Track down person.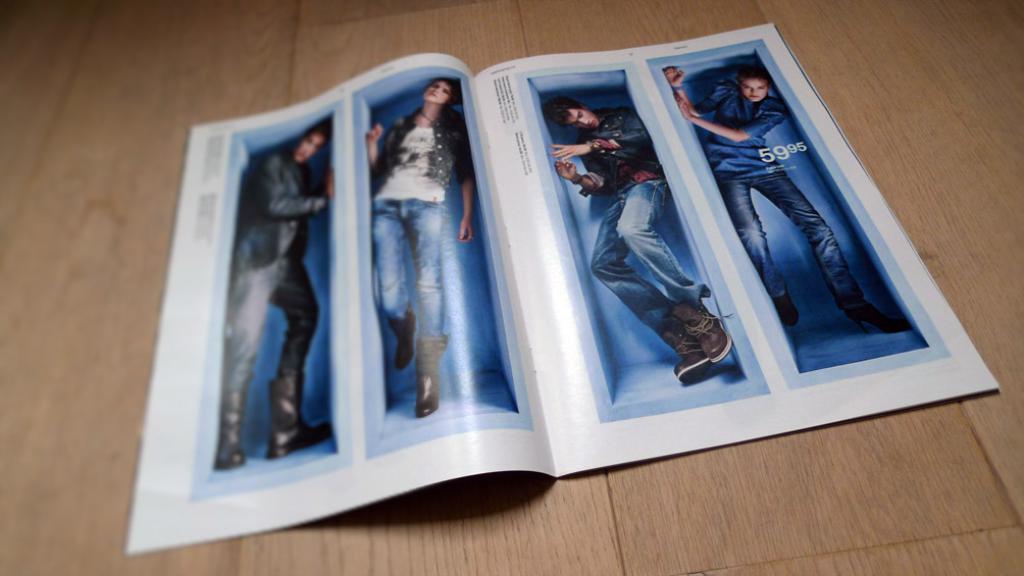
Tracked to locate(546, 99, 734, 387).
